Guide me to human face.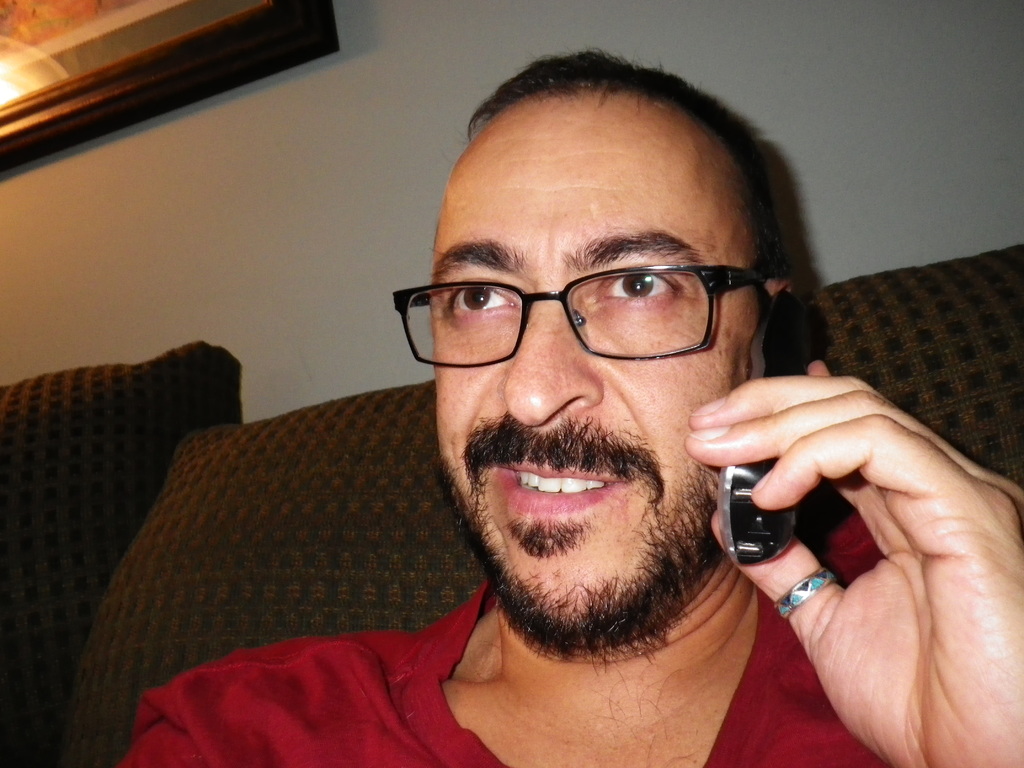
Guidance: [x1=429, y1=145, x2=762, y2=627].
